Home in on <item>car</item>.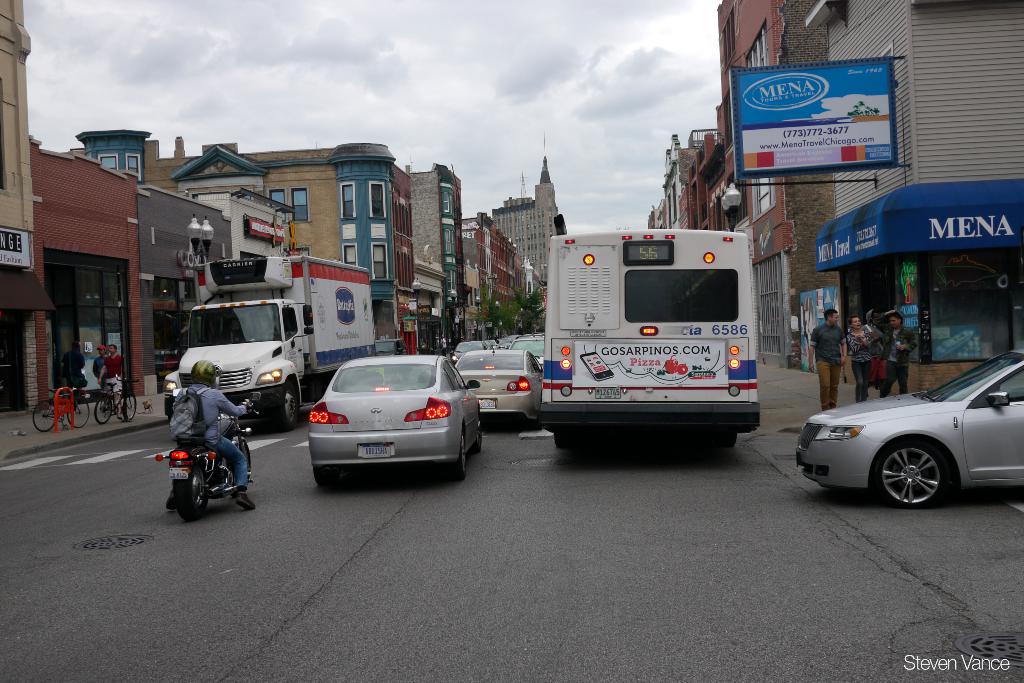
Homed in at crop(785, 363, 1011, 511).
